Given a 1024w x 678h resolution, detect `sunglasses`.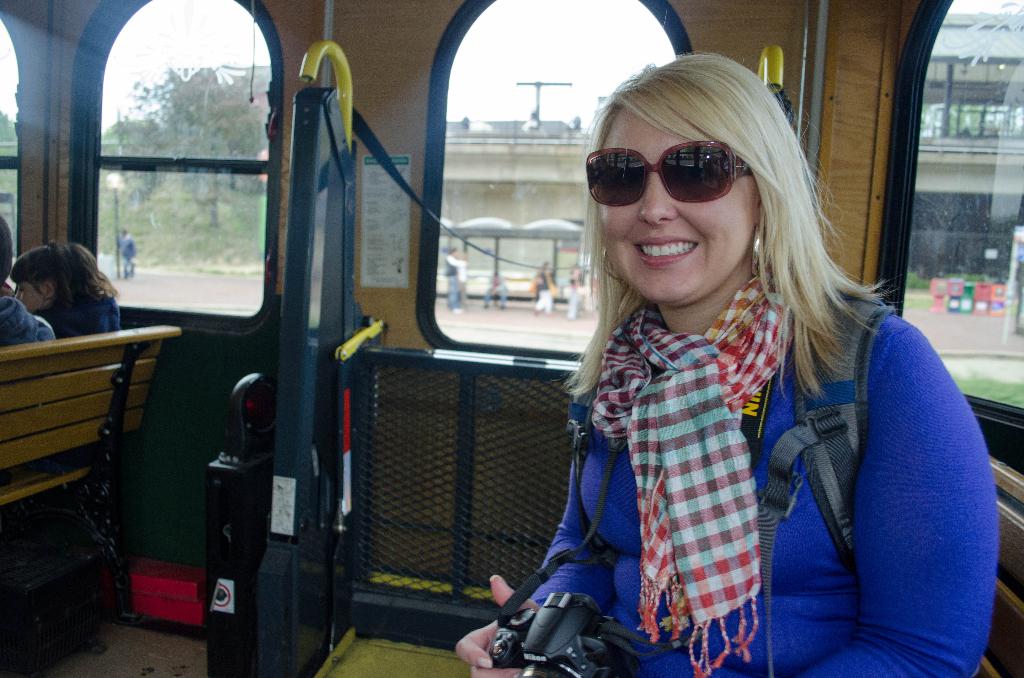
{"x1": 582, "y1": 134, "x2": 767, "y2": 219}.
